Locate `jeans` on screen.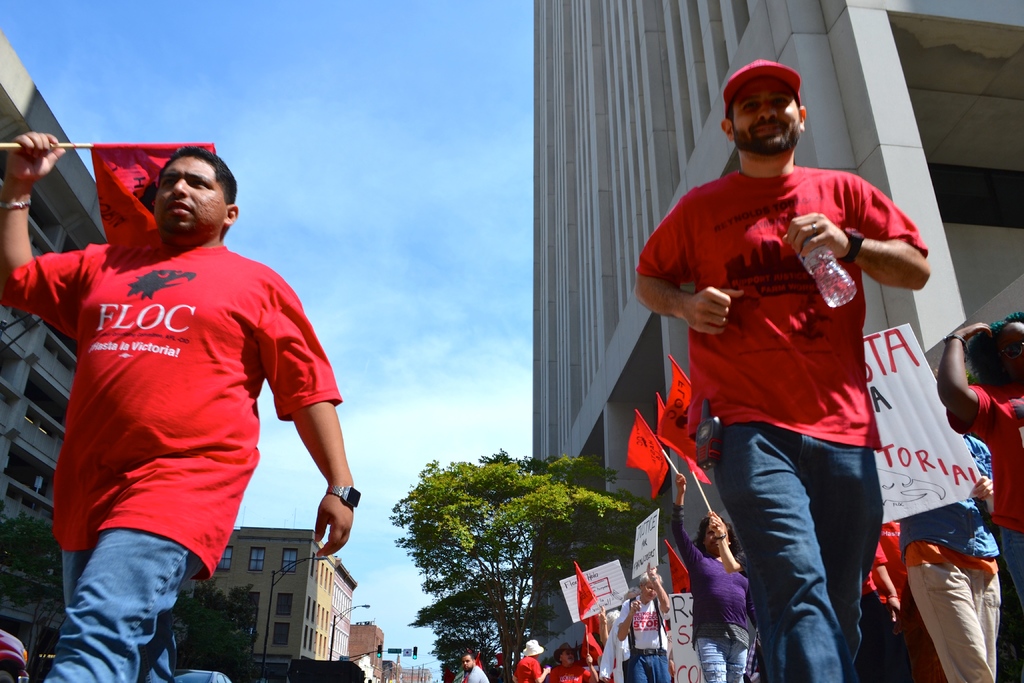
On screen at <region>35, 534, 204, 682</region>.
